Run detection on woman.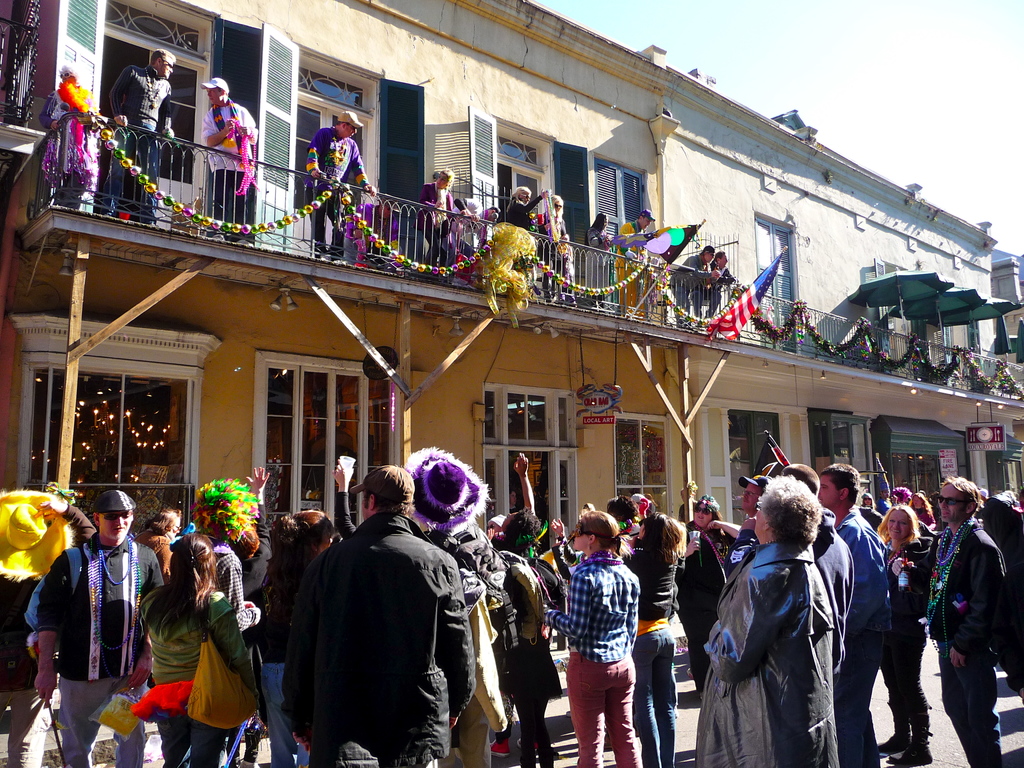
Result: <bbox>707, 459, 845, 752</bbox>.
